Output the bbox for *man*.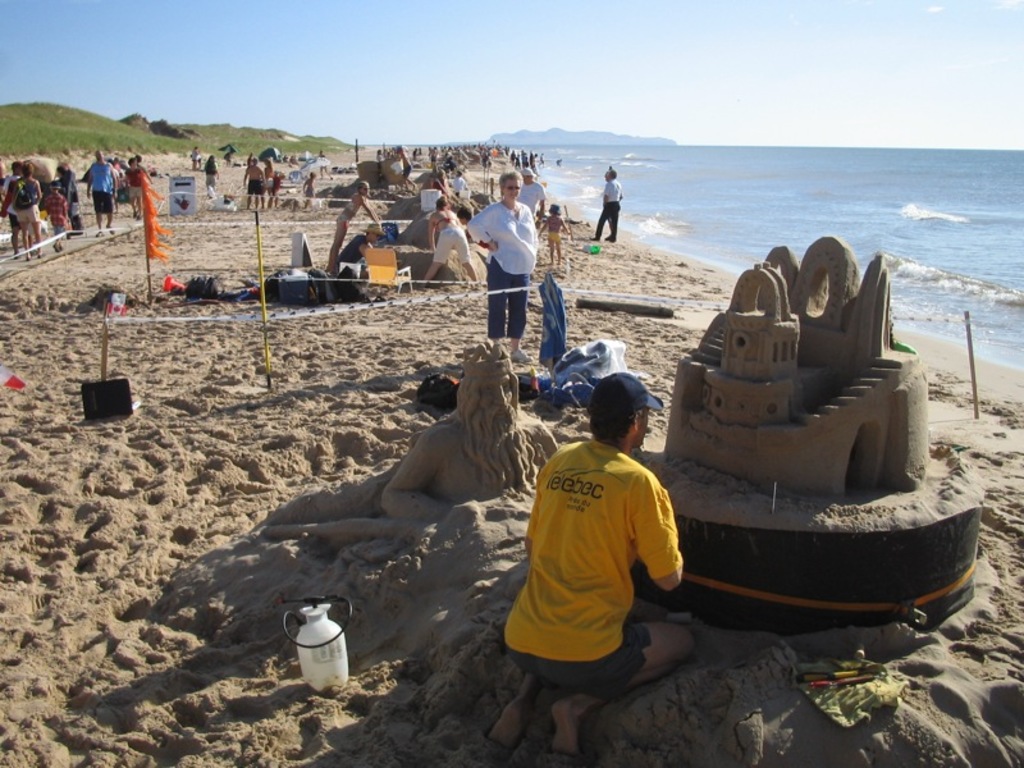
515/161/550/219.
